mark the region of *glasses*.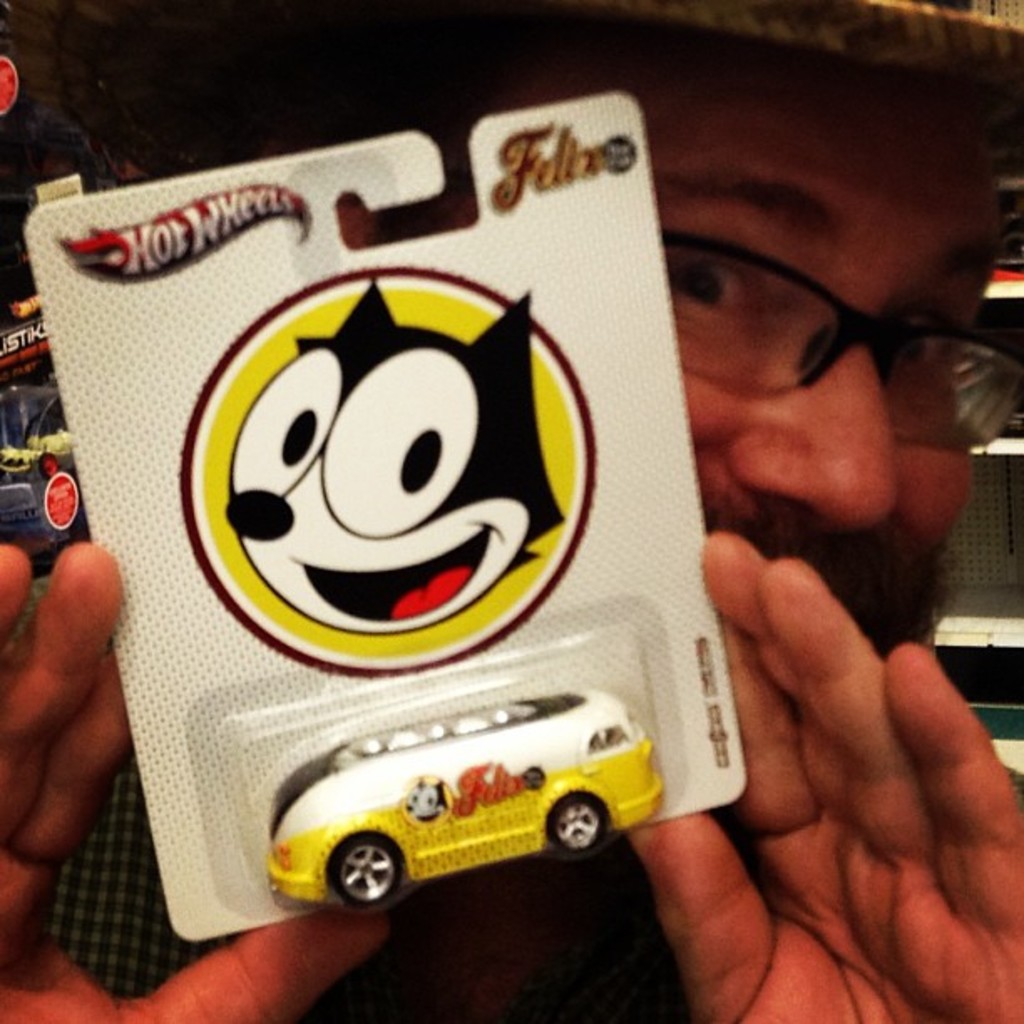
Region: pyautogui.locateOnScreen(664, 228, 1022, 452).
